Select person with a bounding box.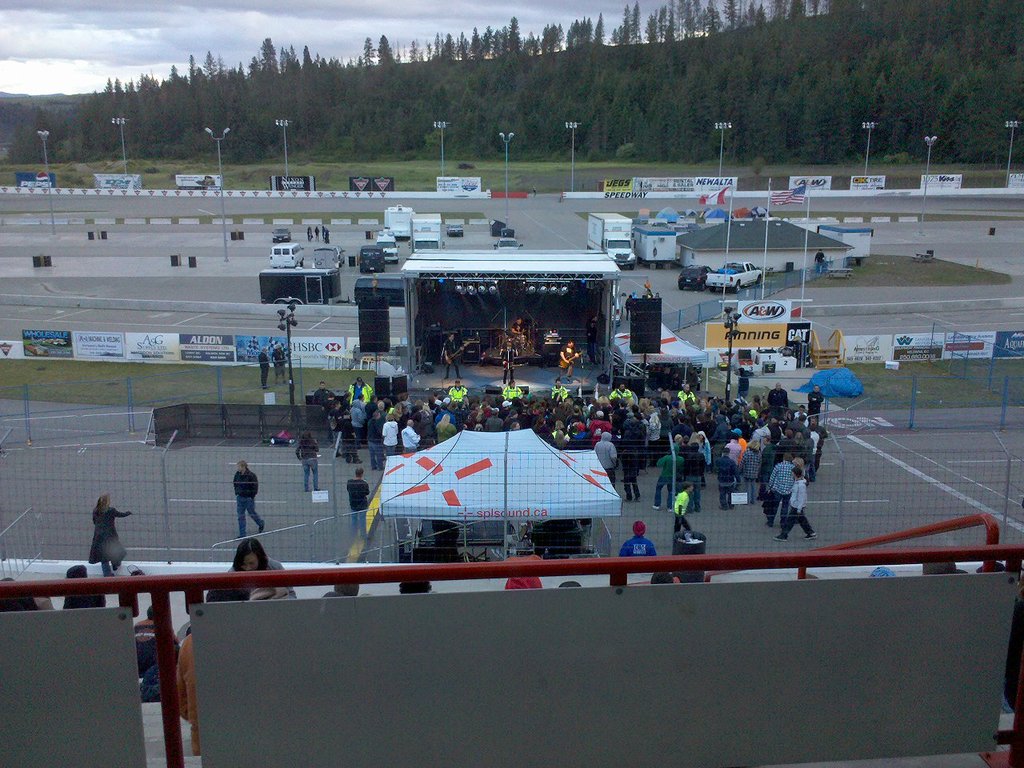
[x1=256, y1=349, x2=270, y2=387].
